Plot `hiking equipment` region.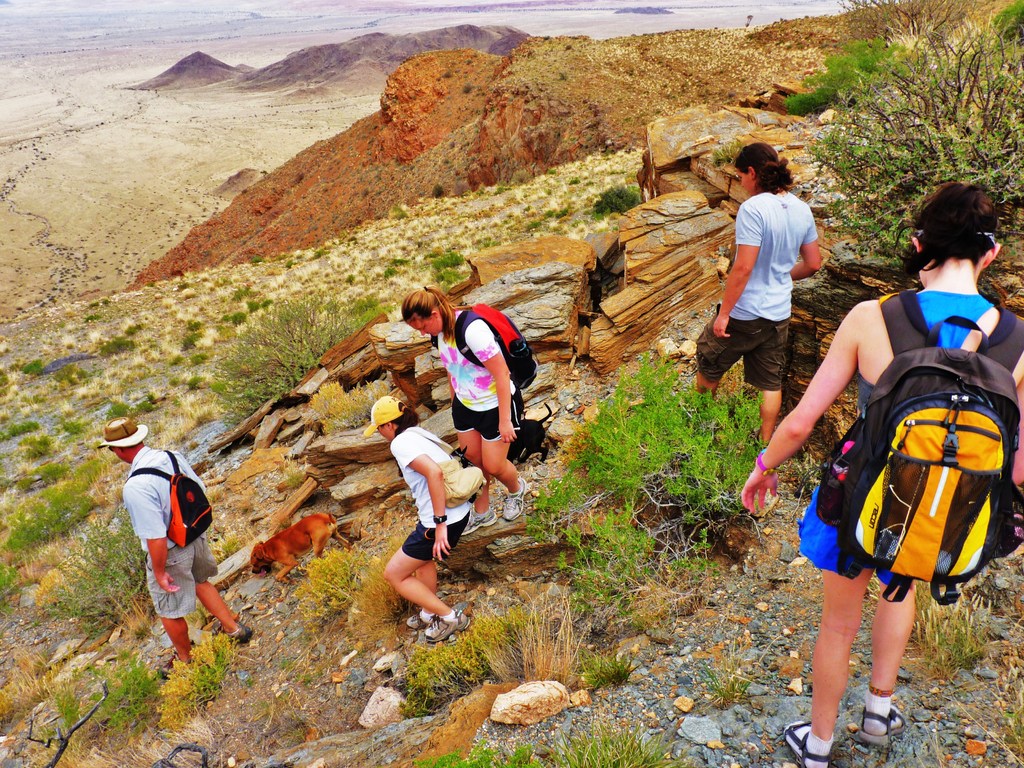
Plotted at 452/298/555/400.
